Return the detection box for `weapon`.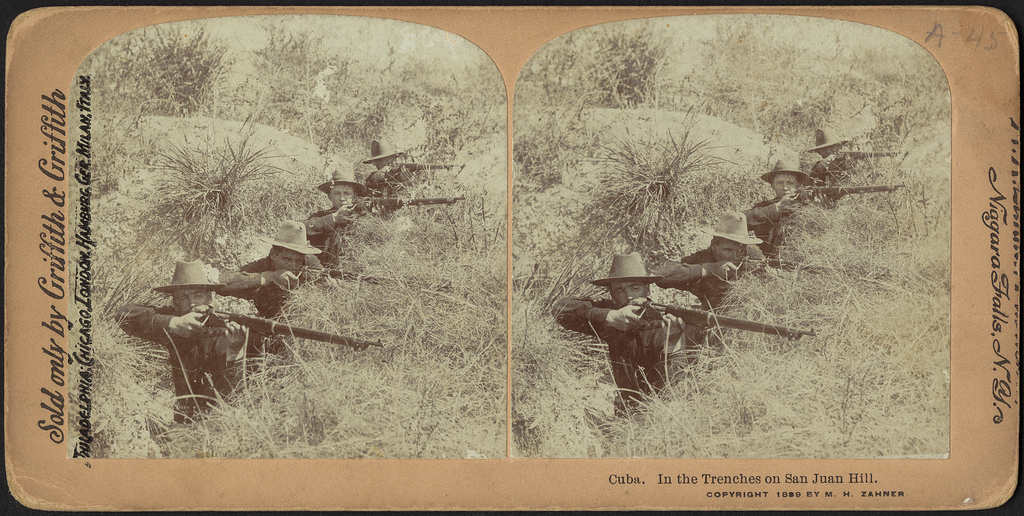
l=749, t=257, r=831, b=288.
